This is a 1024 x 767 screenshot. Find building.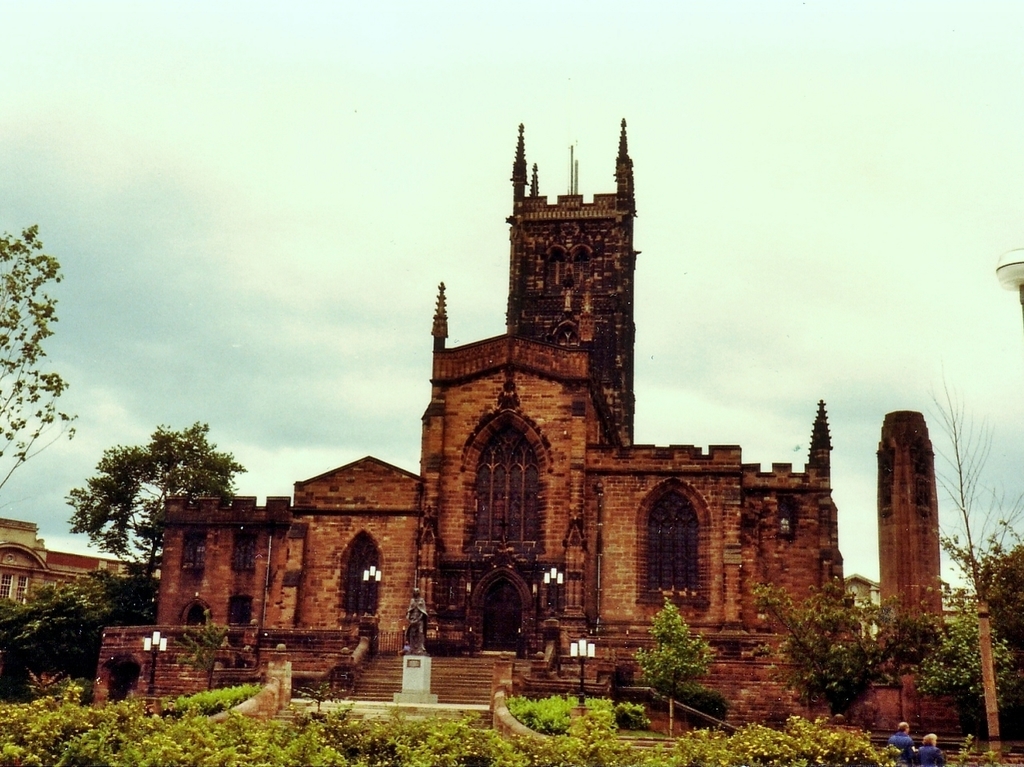
Bounding box: (x1=839, y1=573, x2=885, y2=631).
